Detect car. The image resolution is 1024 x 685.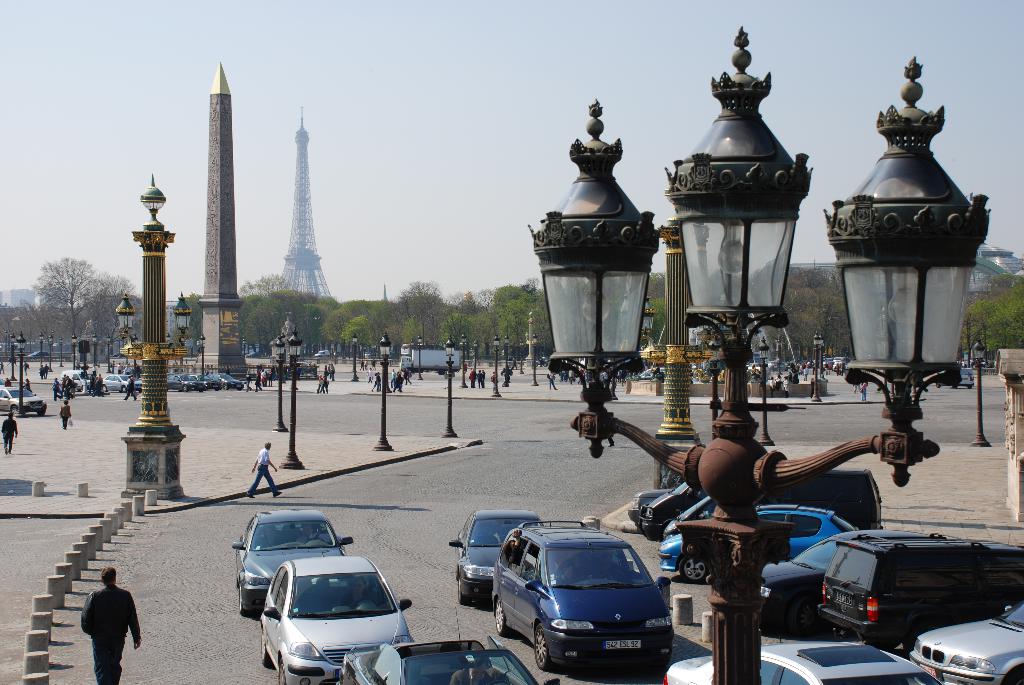
box(333, 636, 559, 684).
